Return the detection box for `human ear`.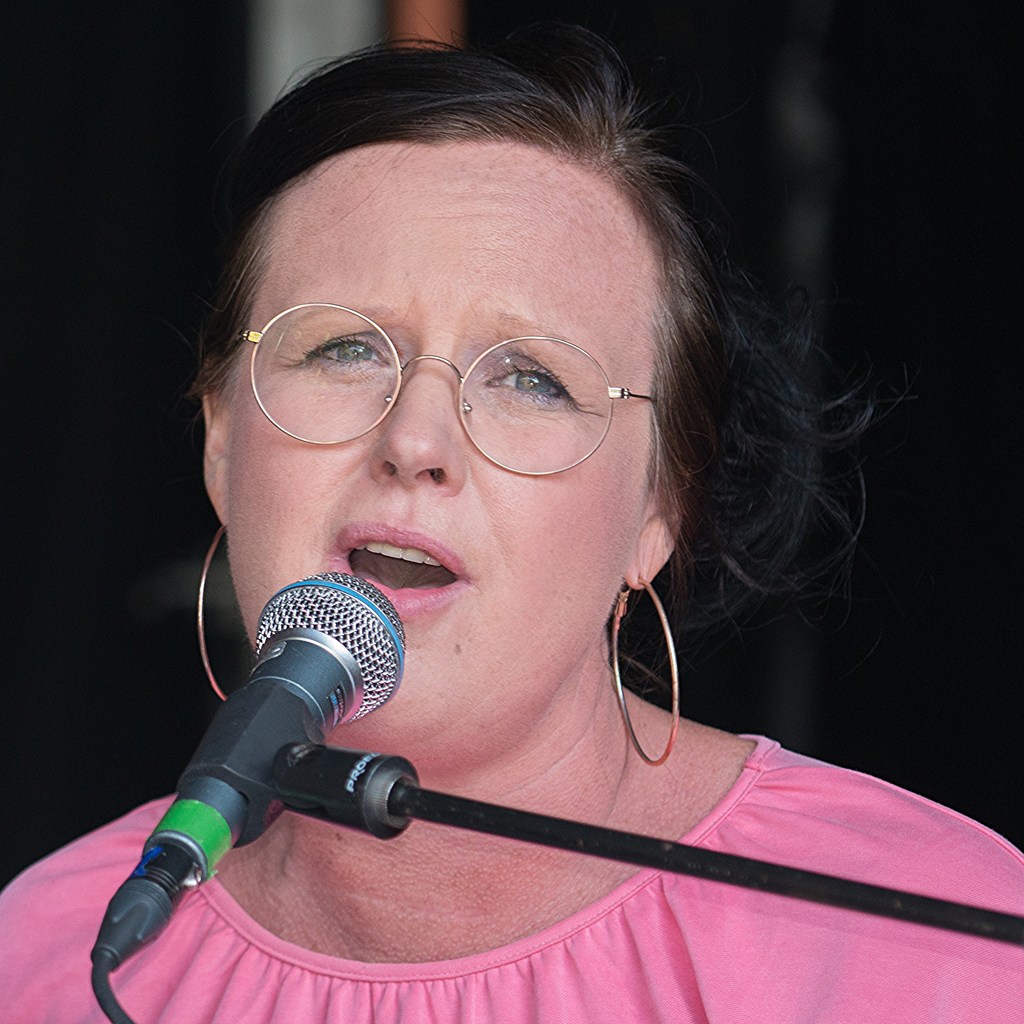
rect(628, 495, 677, 589).
